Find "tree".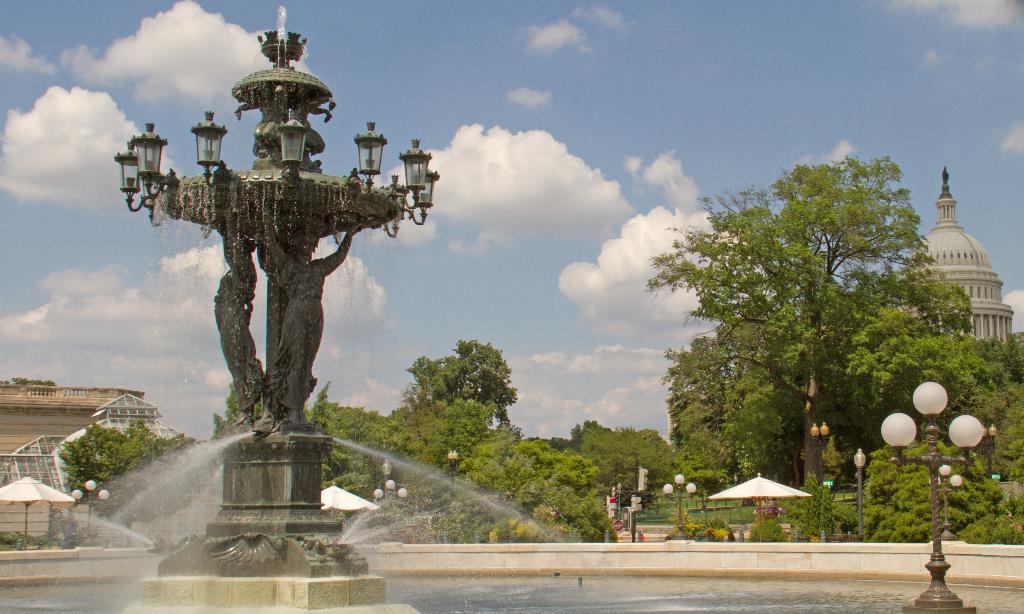
x1=467 y1=427 x2=628 y2=547.
